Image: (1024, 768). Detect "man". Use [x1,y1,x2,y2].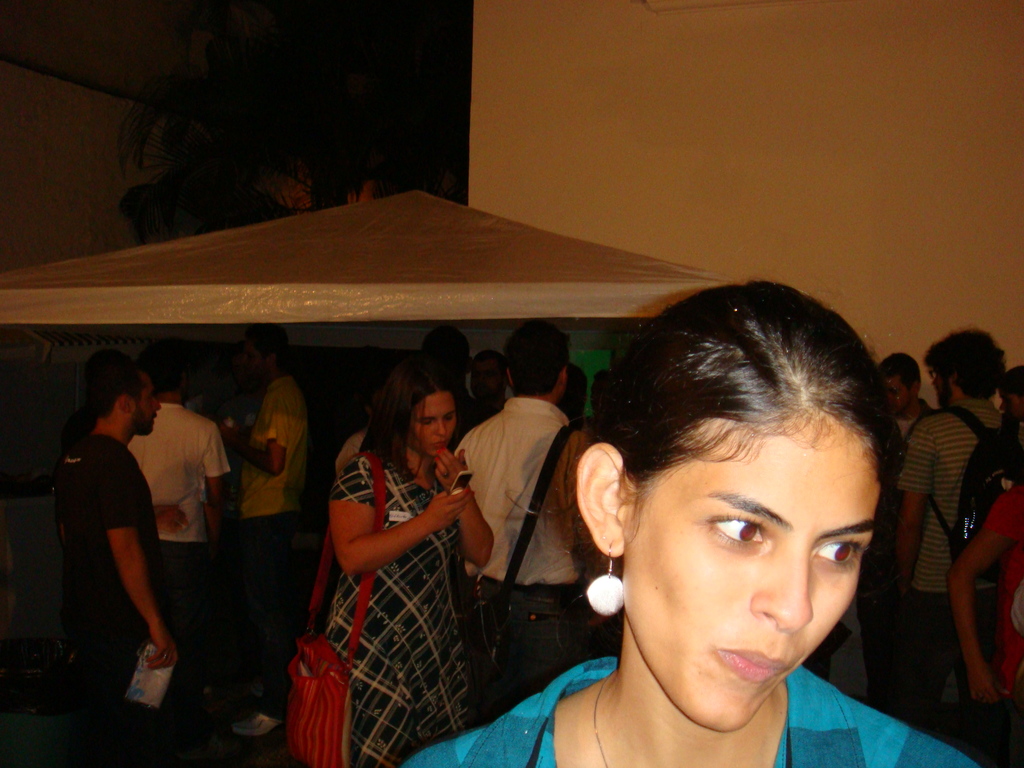
[455,322,593,710].
